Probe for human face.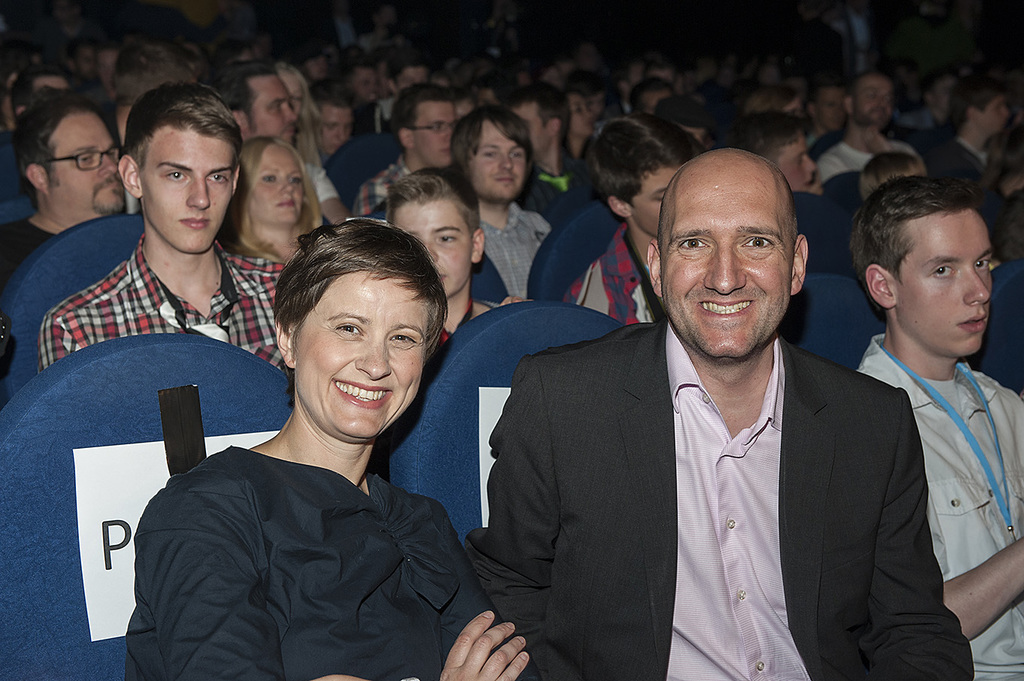
Probe result: detection(781, 138, 820, 188).
